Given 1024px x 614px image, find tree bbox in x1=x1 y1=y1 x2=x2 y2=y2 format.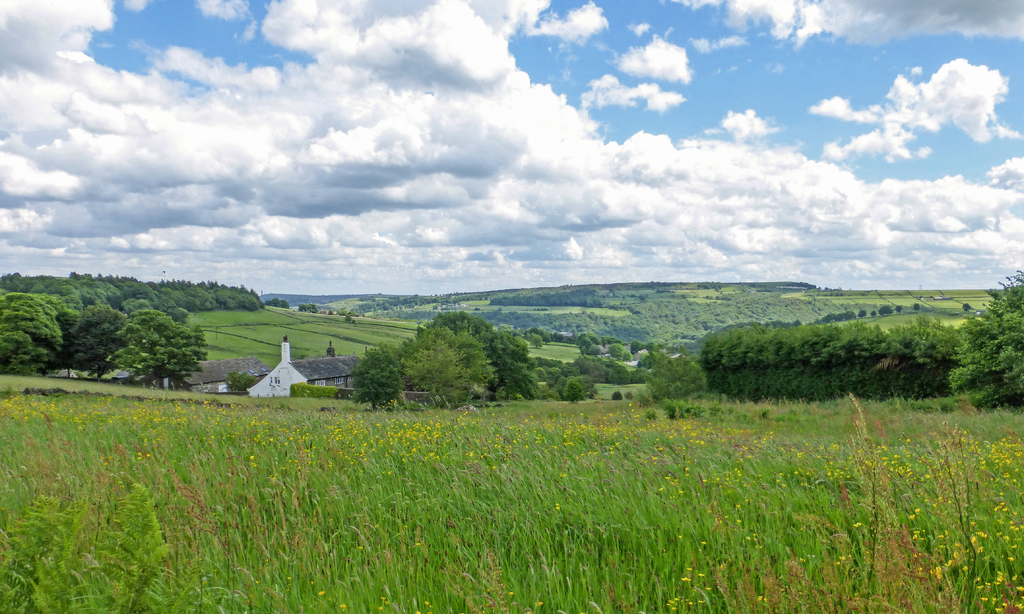
x1=337 y1=342 x2=399 y2=413.
